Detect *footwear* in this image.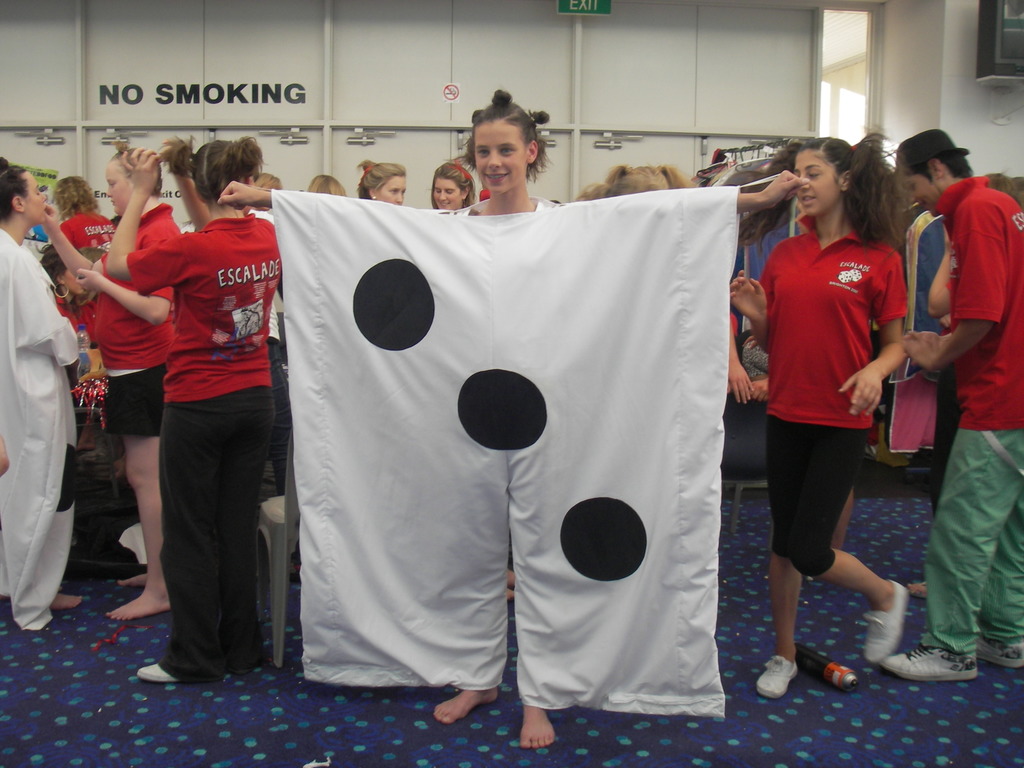
Detection: (45,590,95,625).
